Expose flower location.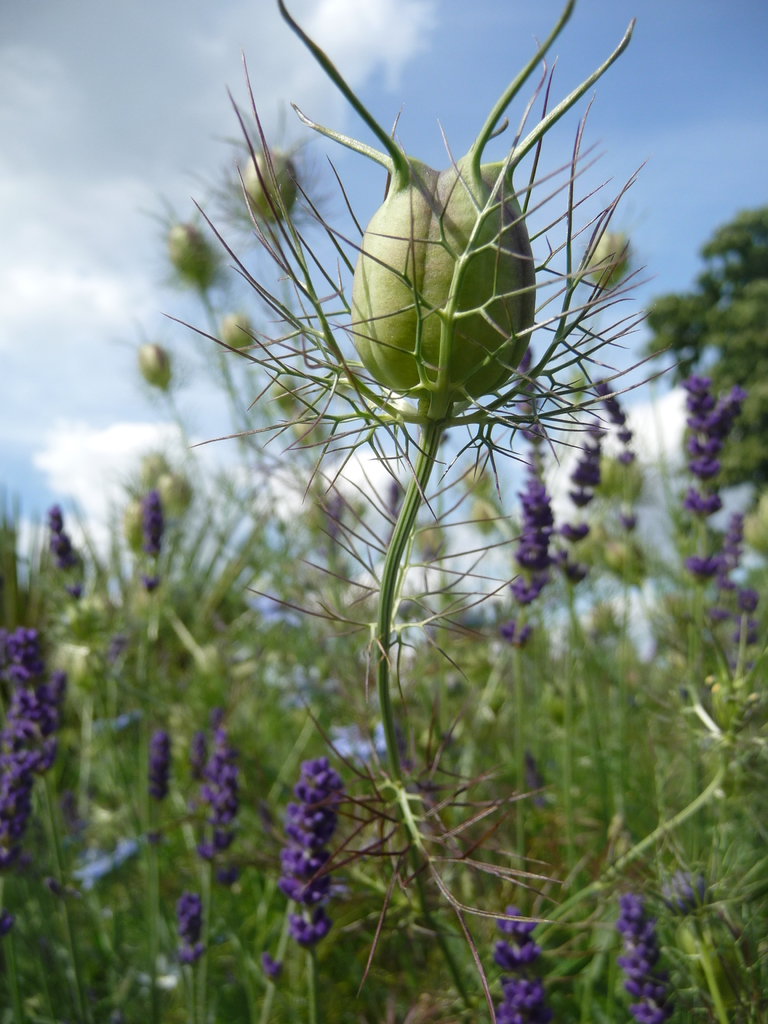
Exposed at left=172, top=889, right=198, bottom=959.
